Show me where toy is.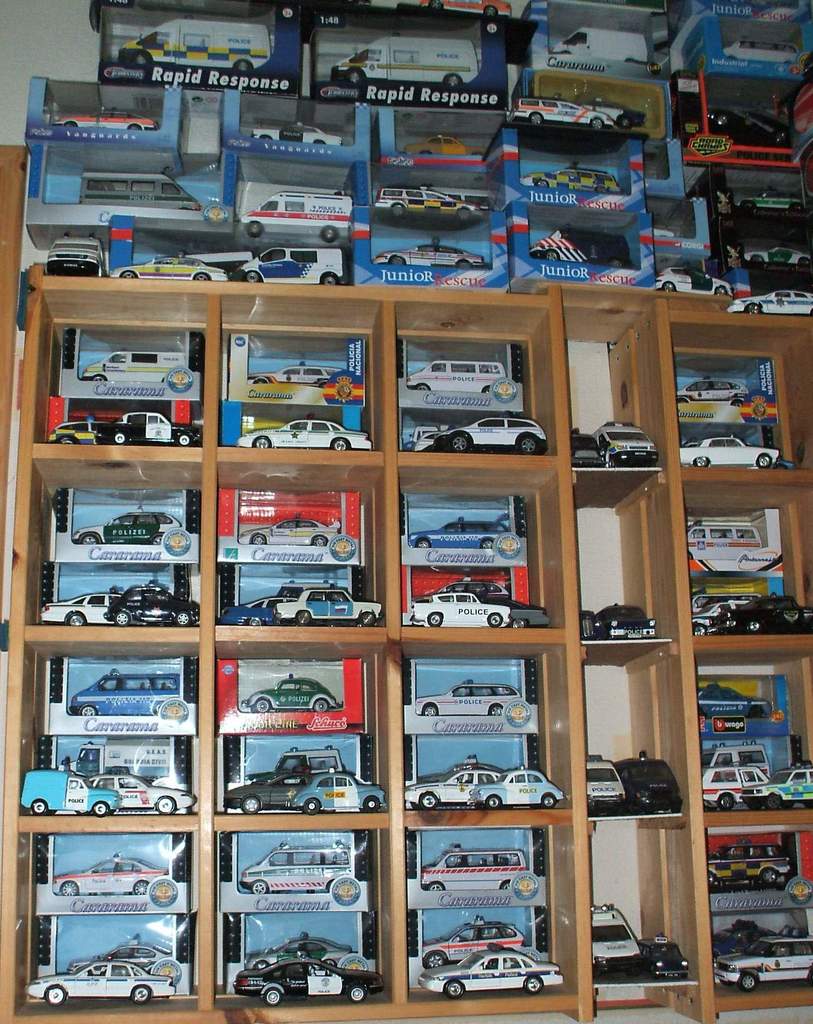
toy is at 70, 665, 182, 717.
